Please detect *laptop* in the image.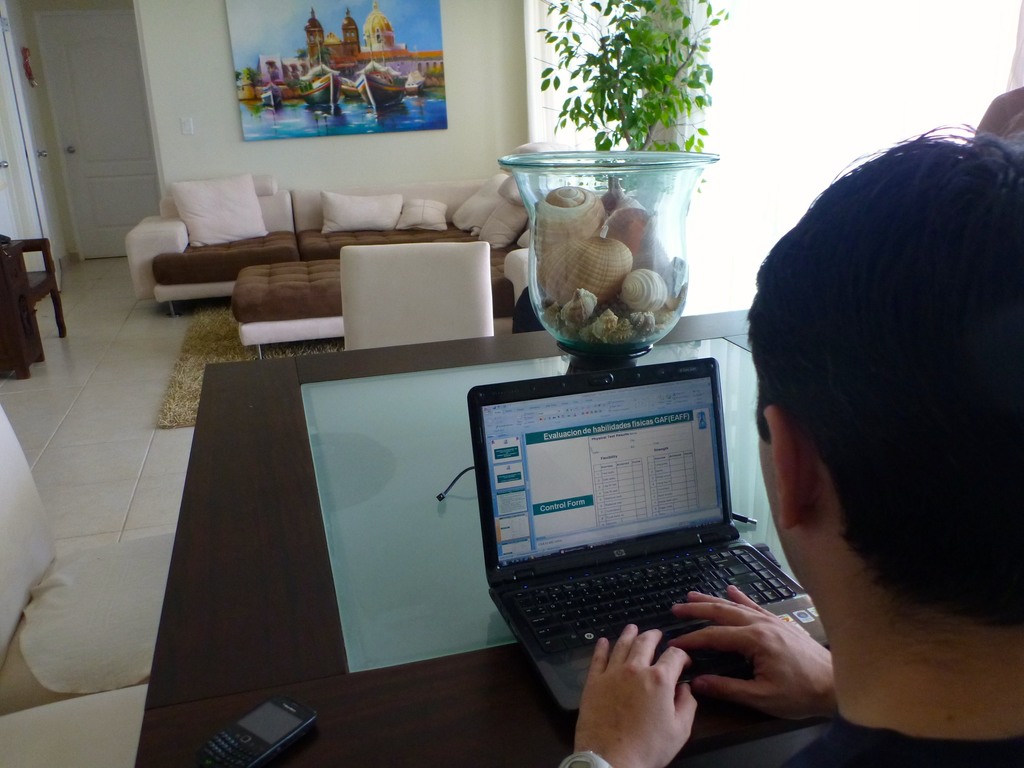
BBox(489, 345, 812, 740).
